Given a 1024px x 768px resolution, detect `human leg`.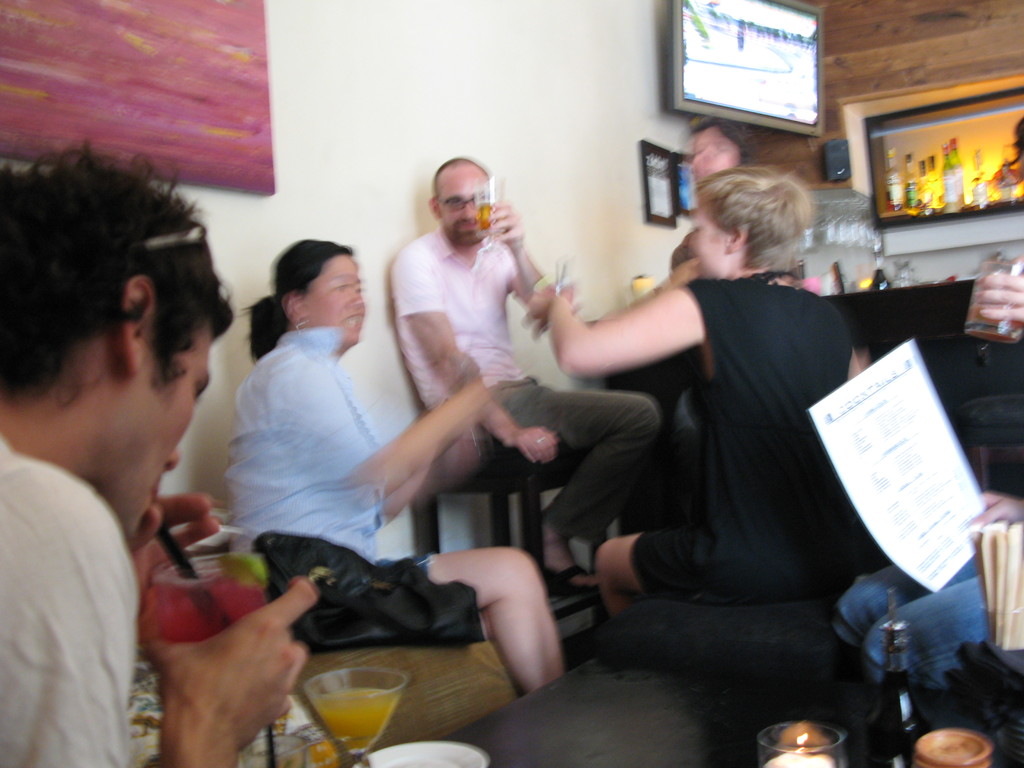
bbox=(593, 529, 719, 613).
